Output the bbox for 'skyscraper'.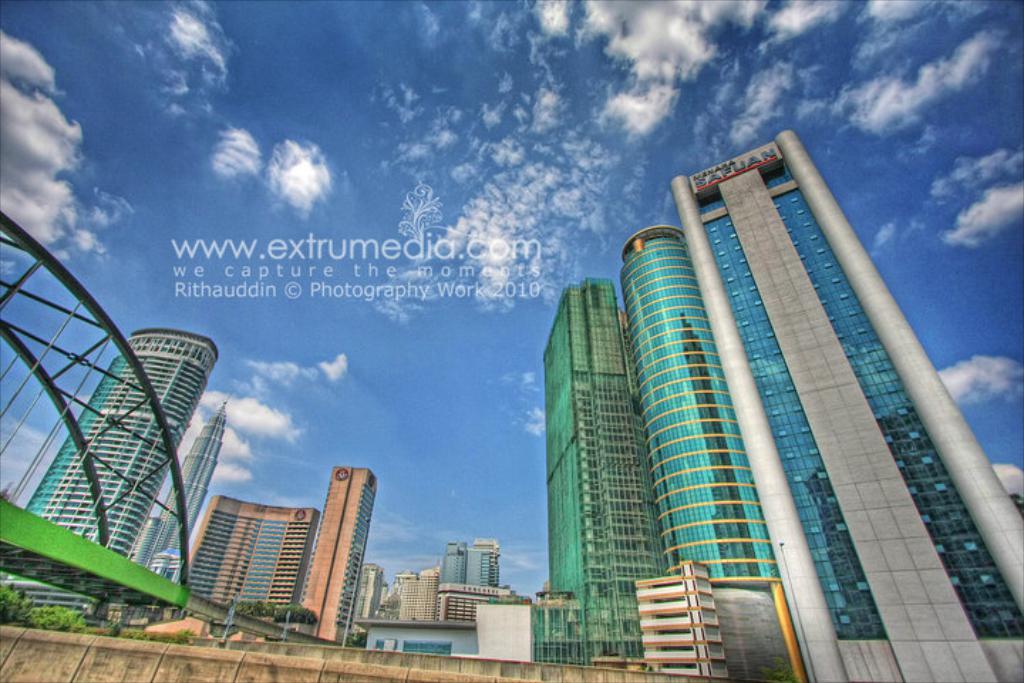
<bbox>398, 556, 448, 630</bbox>.
